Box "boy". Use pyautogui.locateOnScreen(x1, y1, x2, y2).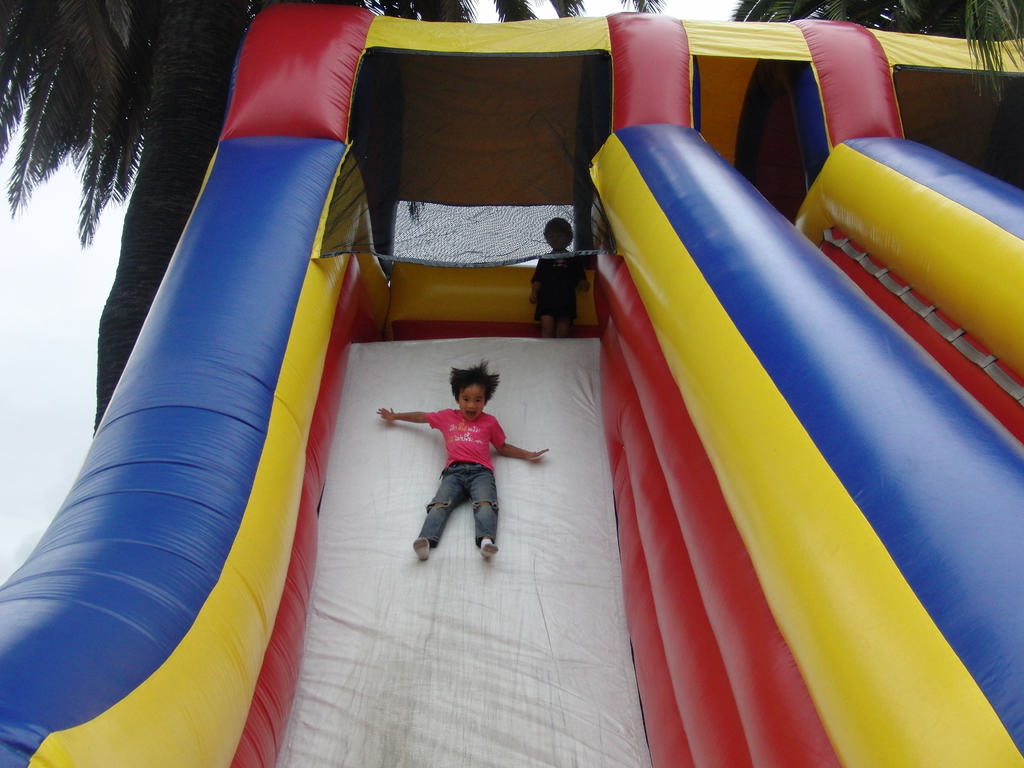
pyautogui.locateOnScreen(359, 370, 513, 574).
